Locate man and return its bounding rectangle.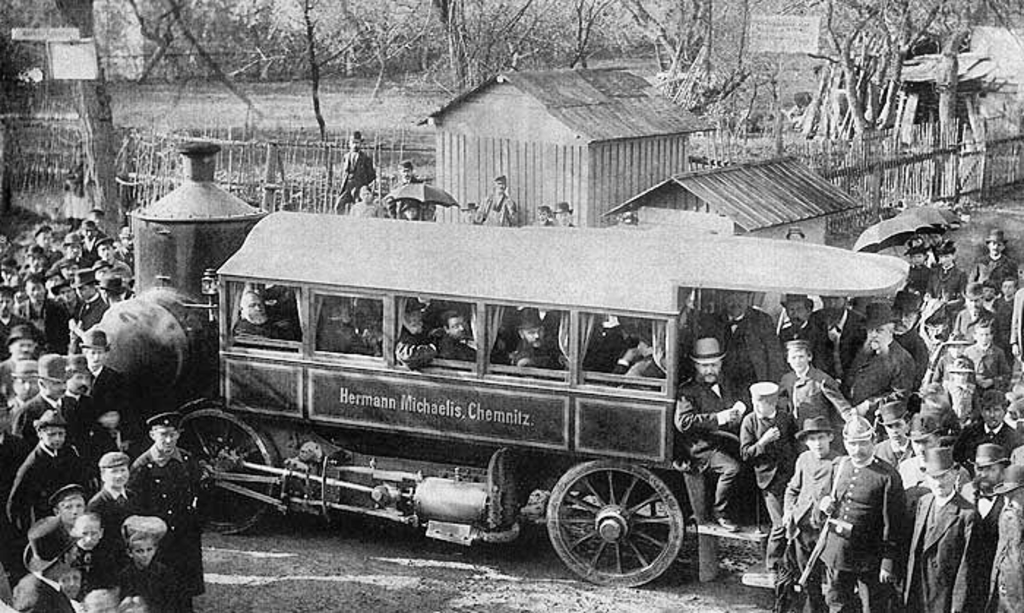
<box>753,379,809,594</box>.
